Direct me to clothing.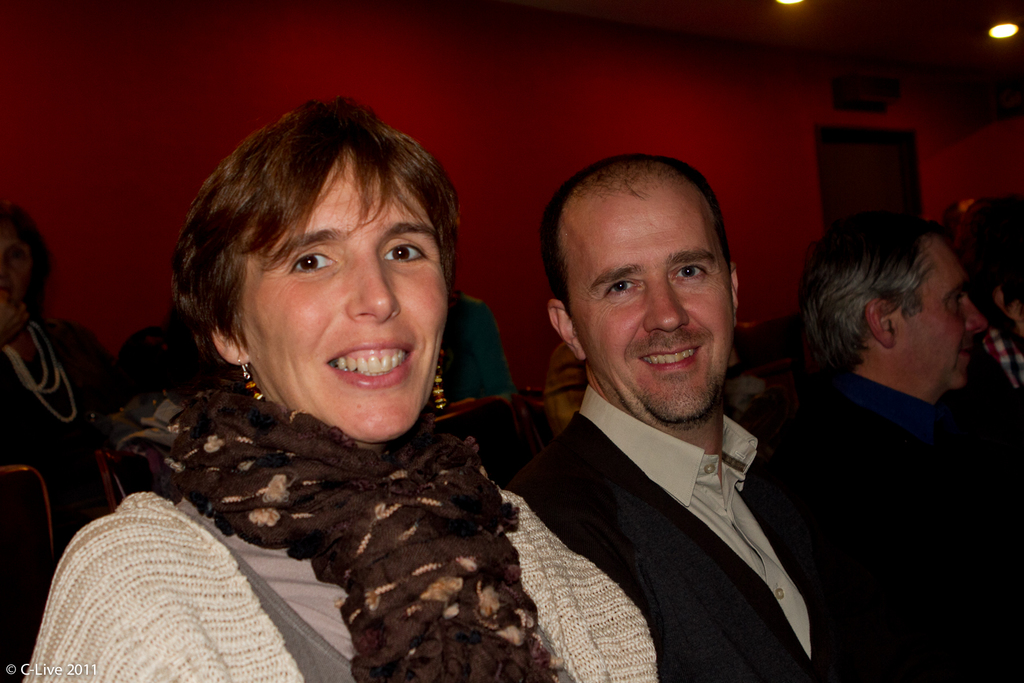
Direction: detection(114, 291, 232, 422).
